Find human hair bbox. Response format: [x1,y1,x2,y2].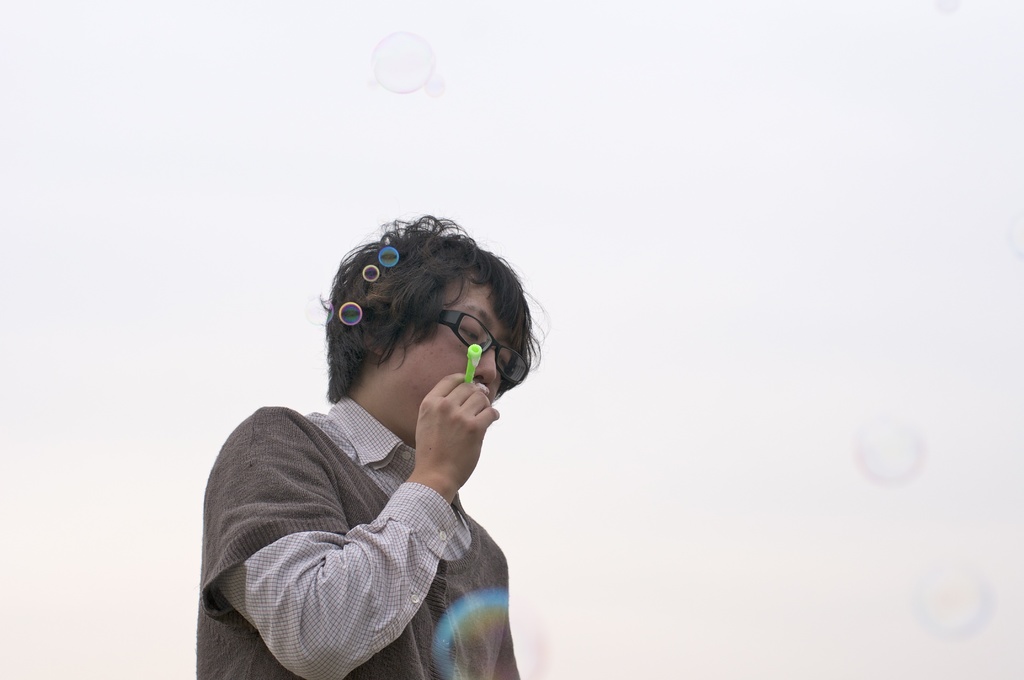
[307,203,531,441].
